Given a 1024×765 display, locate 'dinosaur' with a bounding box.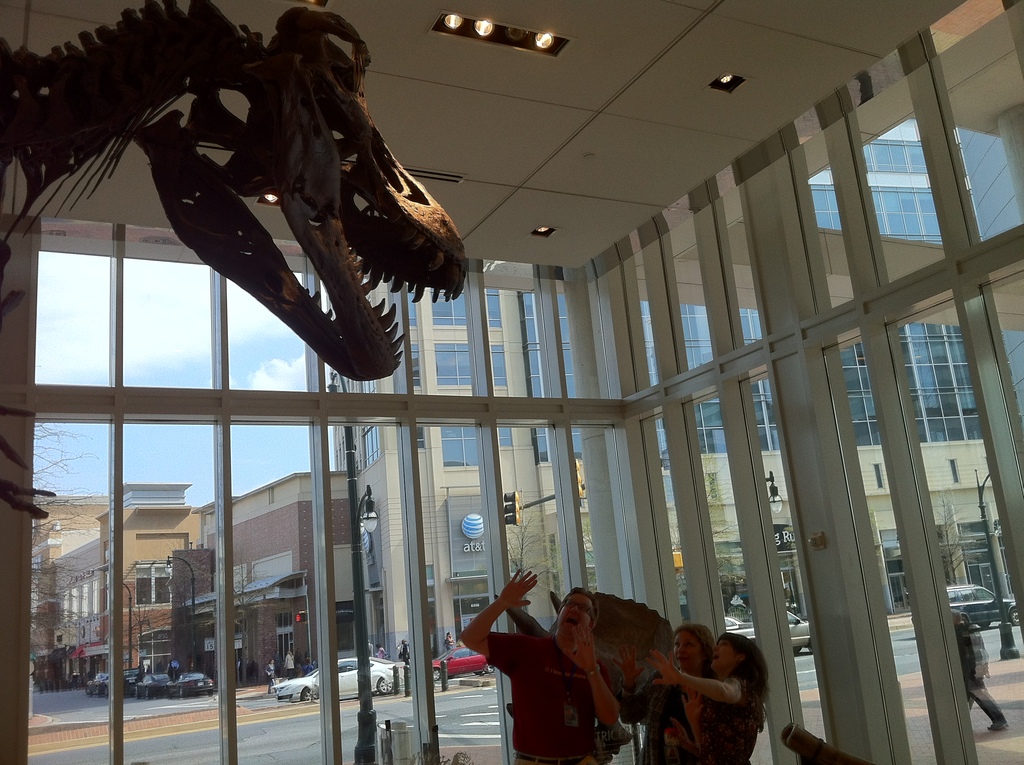
Located: region(0, 0, 466, 381).
